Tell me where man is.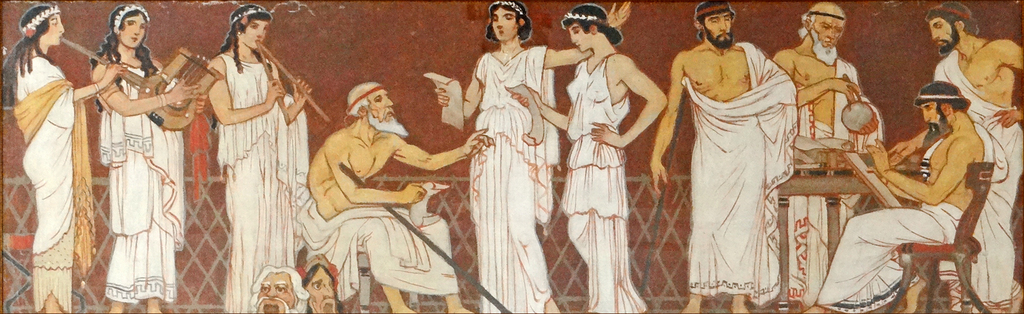
man is at locate(806, 78, 981, 310).
